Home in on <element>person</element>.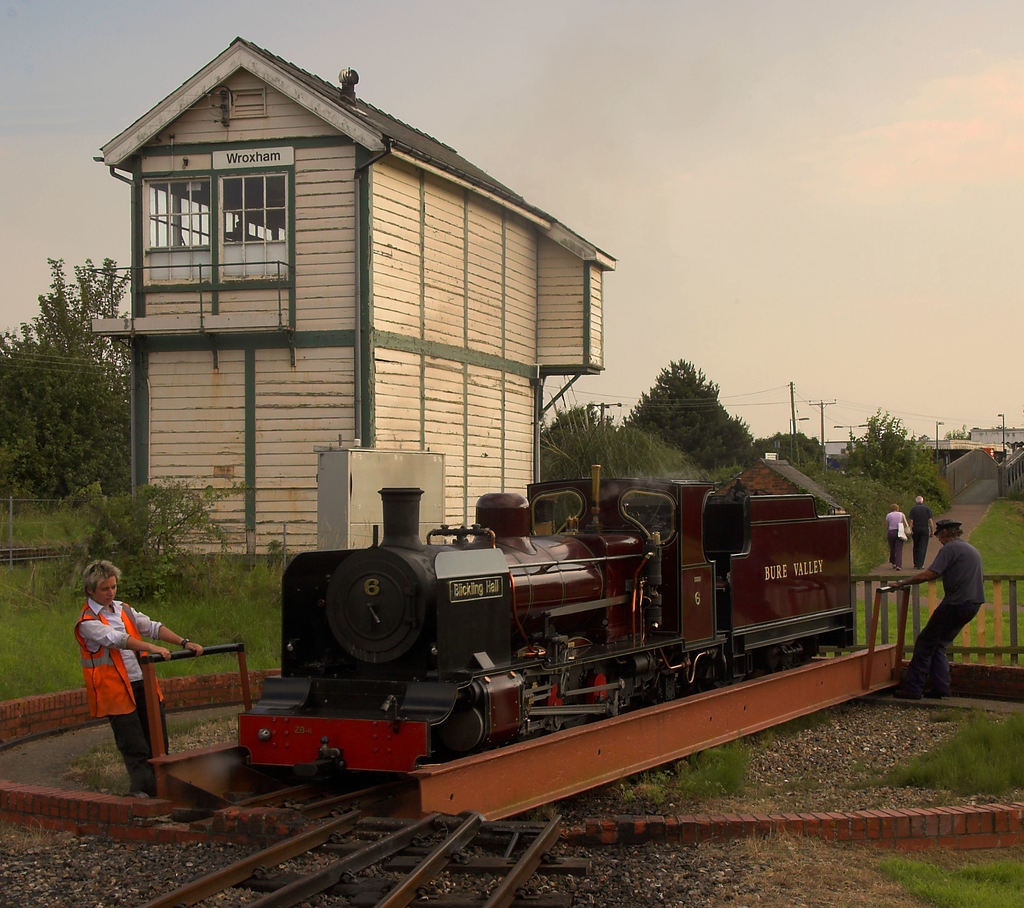
Homed in at rect(879, 502, 911, 576).
